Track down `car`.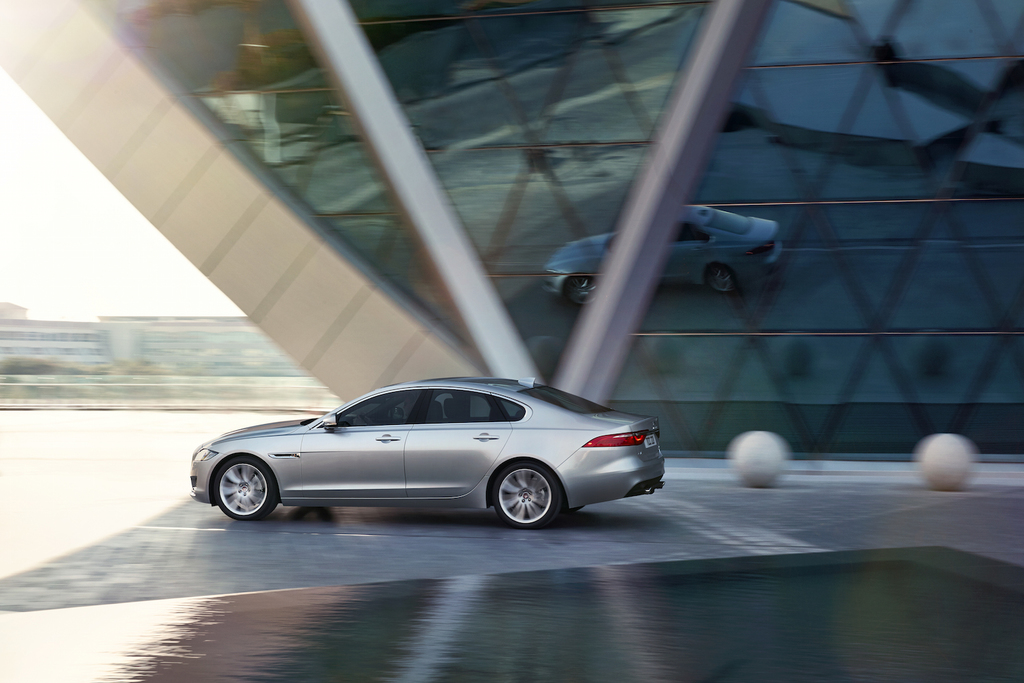
Tracked to [191, 374, 672, 537].
